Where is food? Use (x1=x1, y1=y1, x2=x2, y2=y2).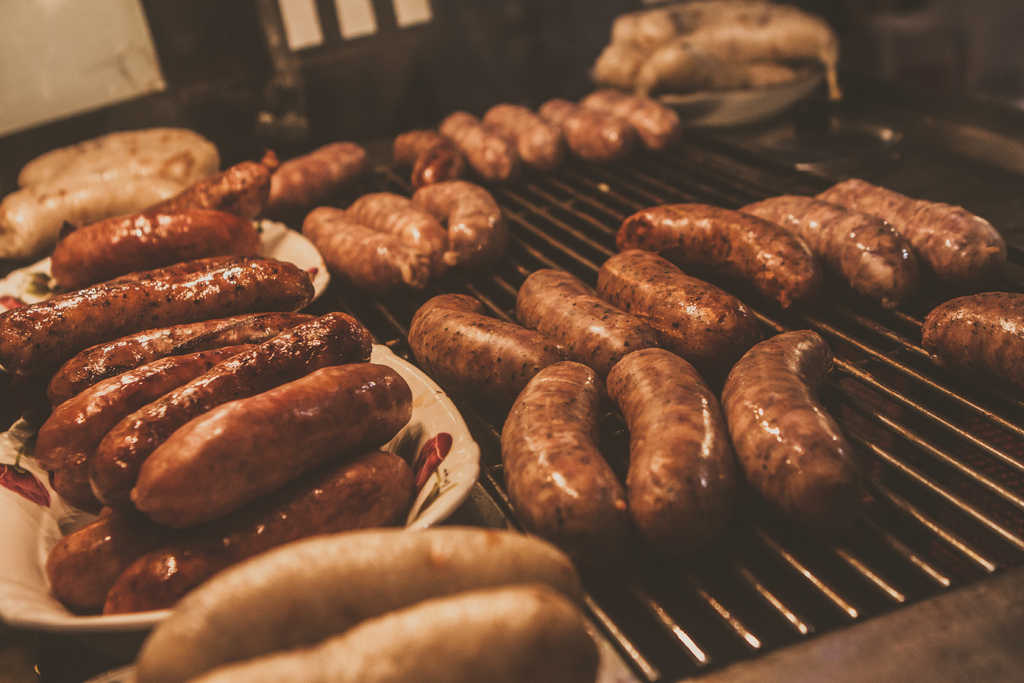
(x1=586, y1=88, x2=683, y2=147).
